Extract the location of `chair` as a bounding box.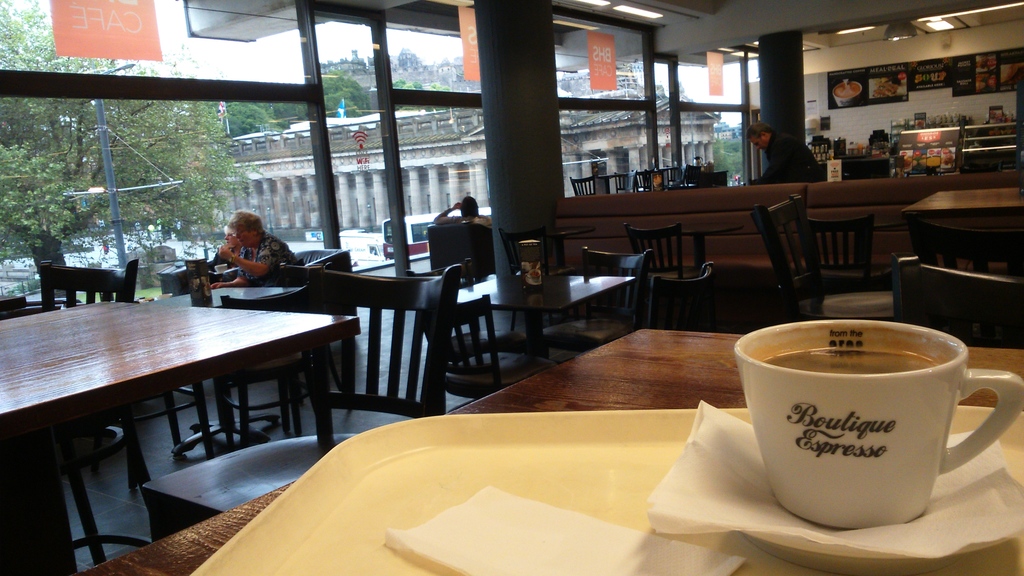
bbox(16, 249, 127, 309).
